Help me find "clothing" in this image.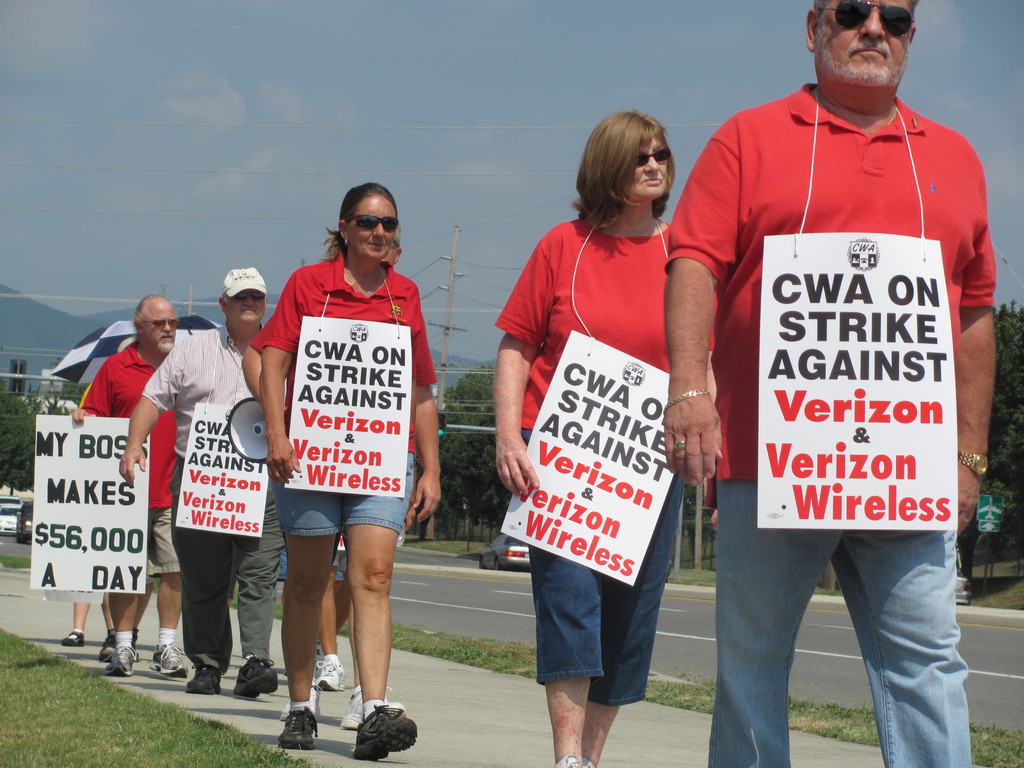
Found it: [x1=267, y1=261, x2=435, y2=531].
